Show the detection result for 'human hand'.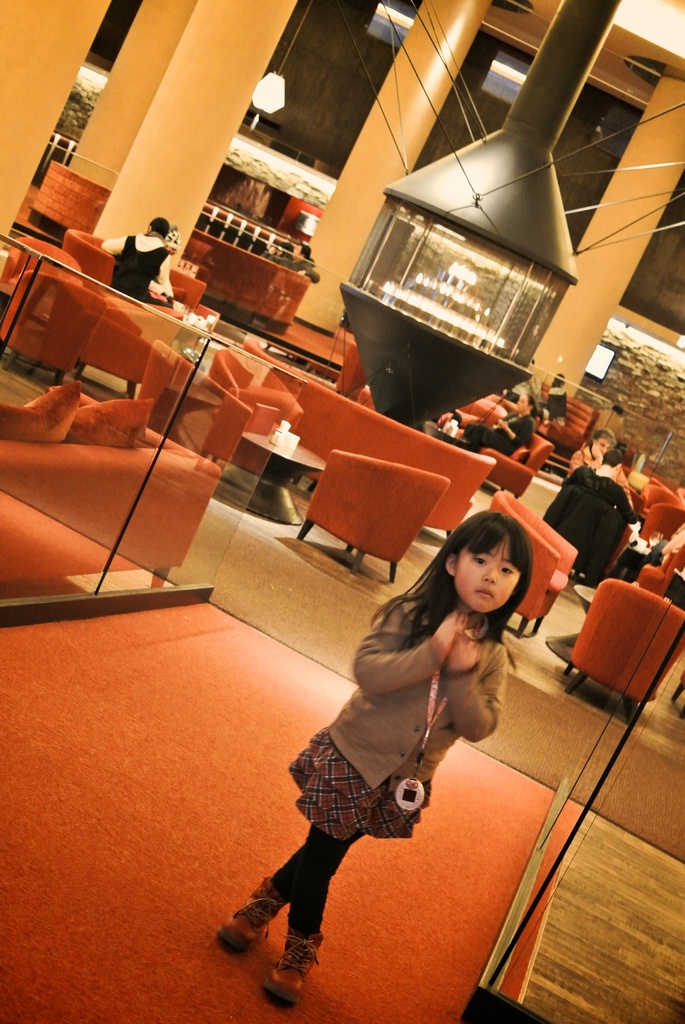
BBox(444, 634, 475, 673).
